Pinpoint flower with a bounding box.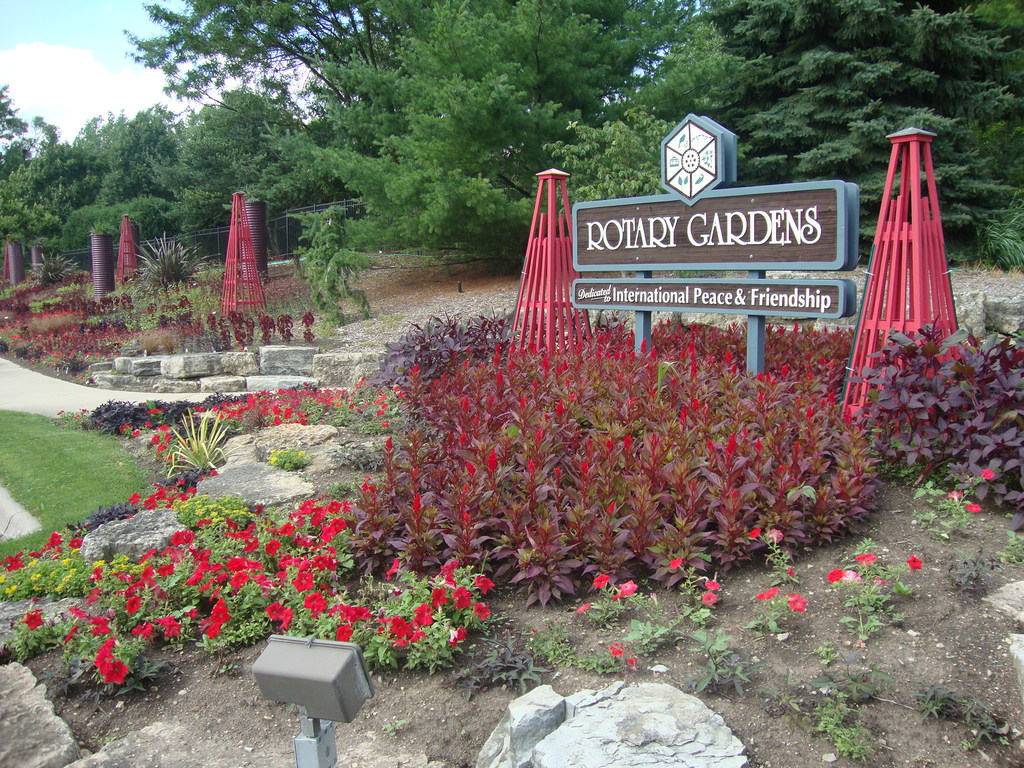
x1=856, y1=550, x2=878, y2=565.
